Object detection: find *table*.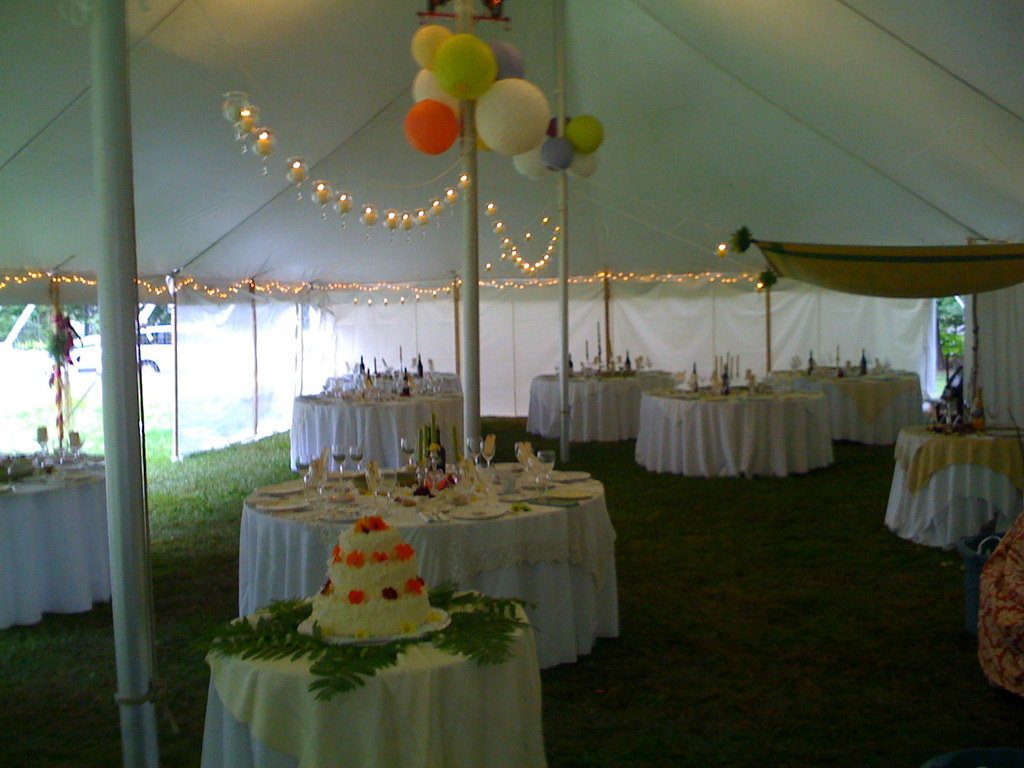
(x1=884, y1=425, x2=1023, y2=545).
